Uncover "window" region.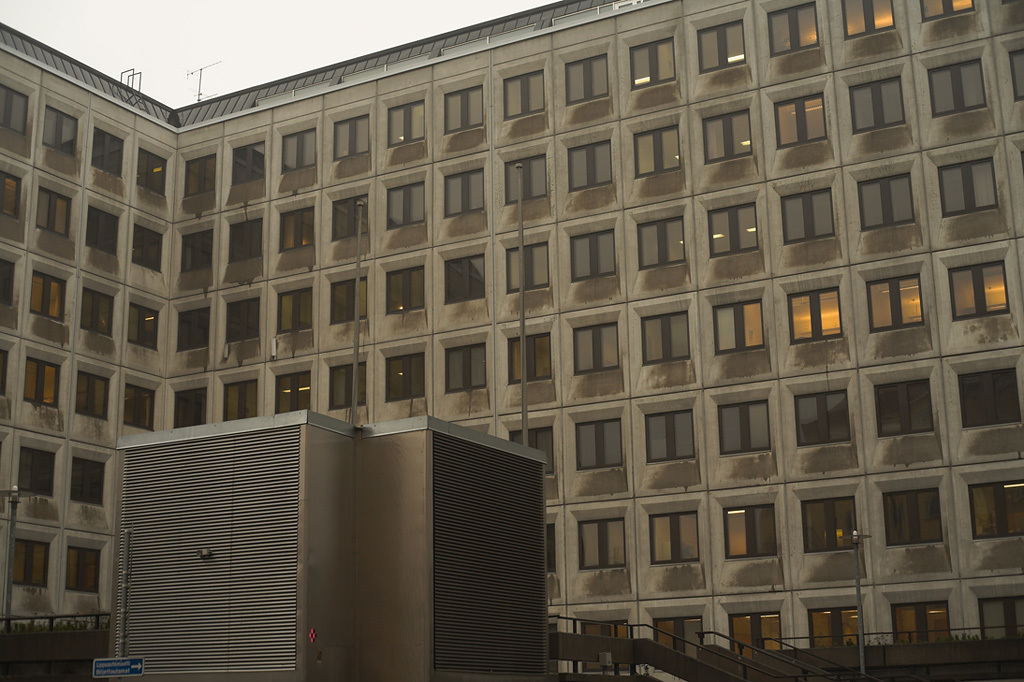
Uncovered: (130,304,159,347).
